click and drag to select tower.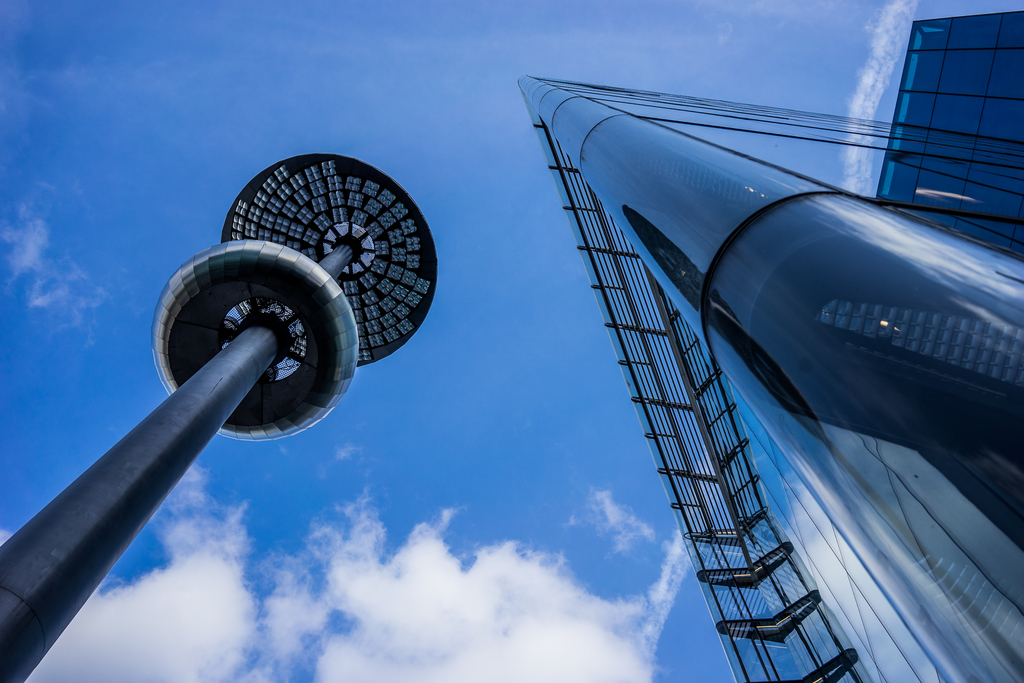
Selection: left=0, top=154, right=442, bottom=682.
